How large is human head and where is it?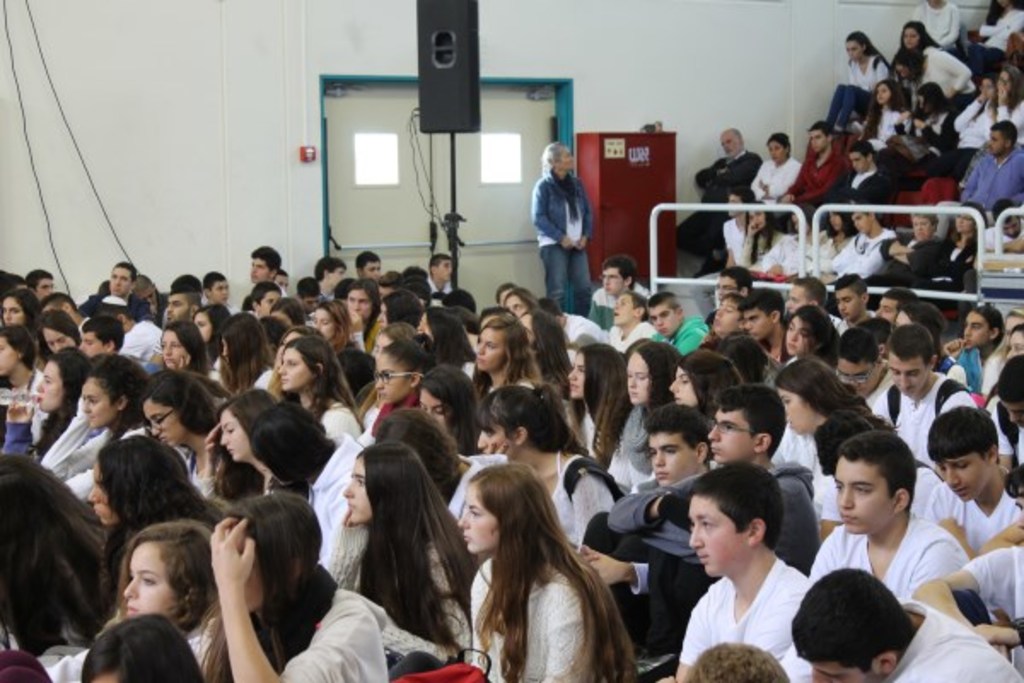
Bounding box: x1=375, y1=290, x2=423, y2=319.
